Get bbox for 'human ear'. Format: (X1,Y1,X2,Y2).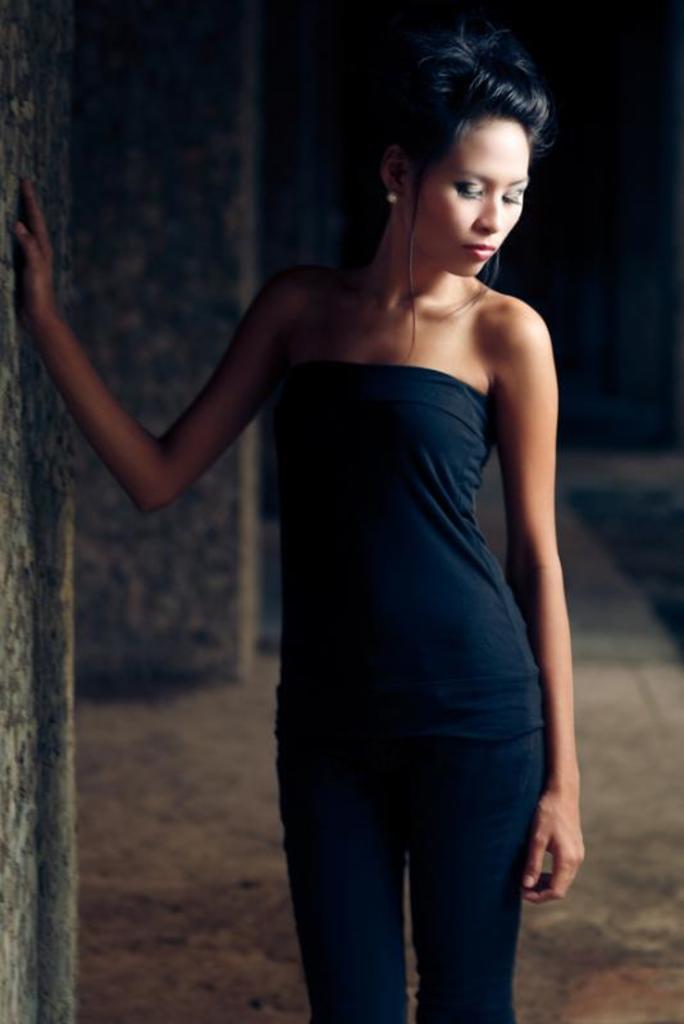
(380,150,405,200).
